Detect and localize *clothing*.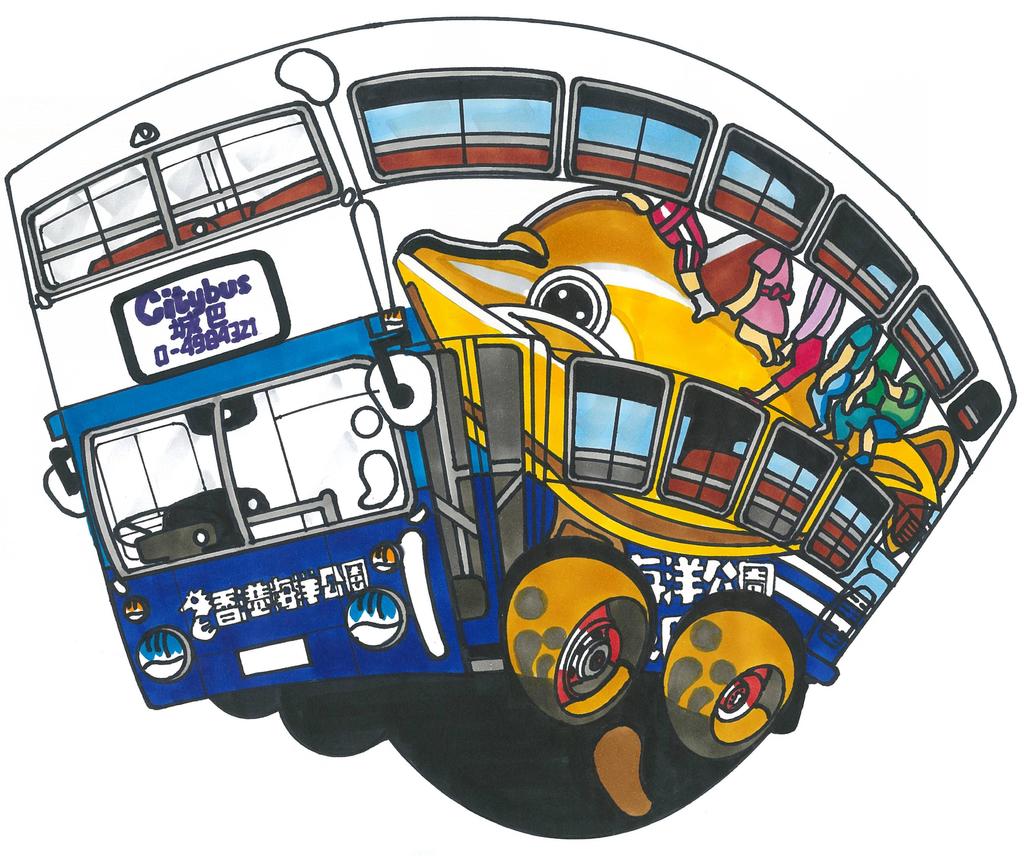
Localized at {"left": 858, "top": 374, "right": 931, "bottom": 456}.
